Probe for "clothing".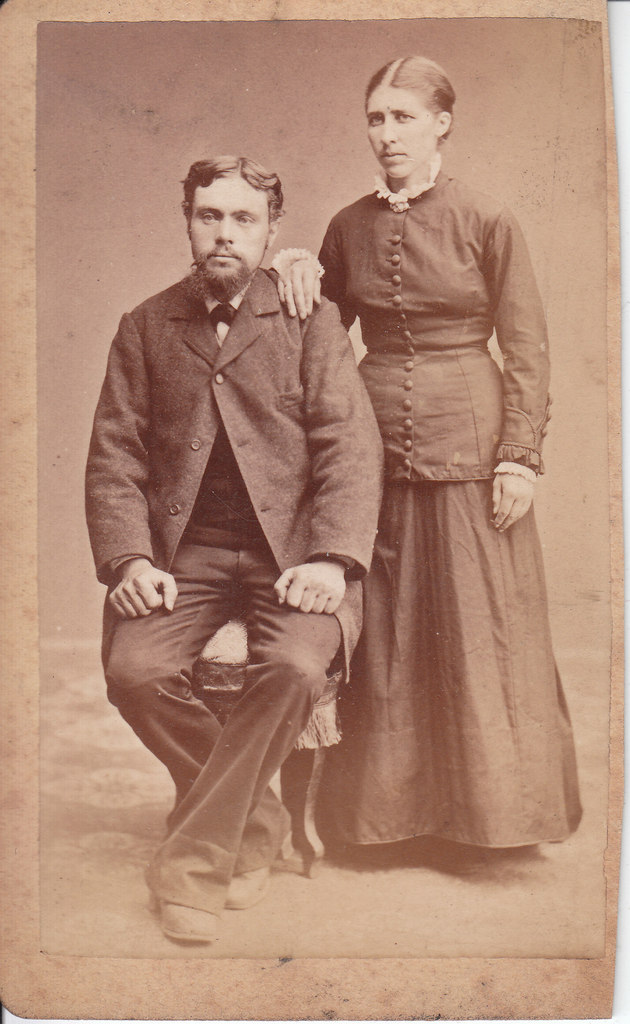
Probe result: x1=80, y1=266, x2=388, y2=913.
